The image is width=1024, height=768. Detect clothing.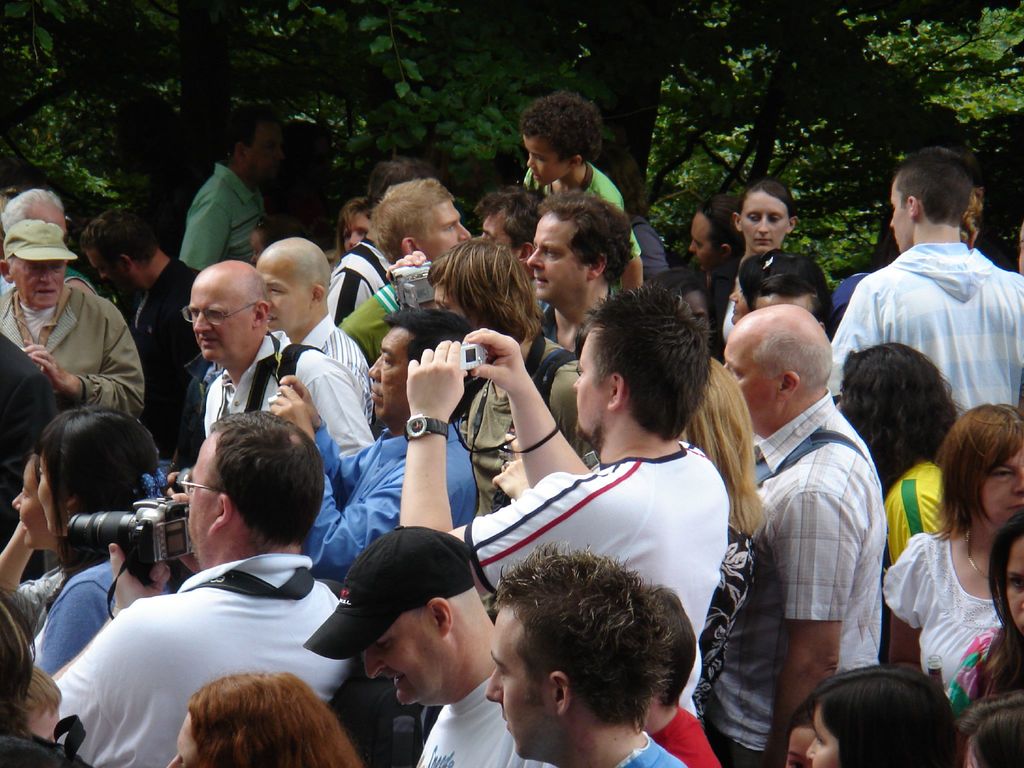
Detection: {"left": 0, "top": 282, "right": 145, "bottom": 417}.
